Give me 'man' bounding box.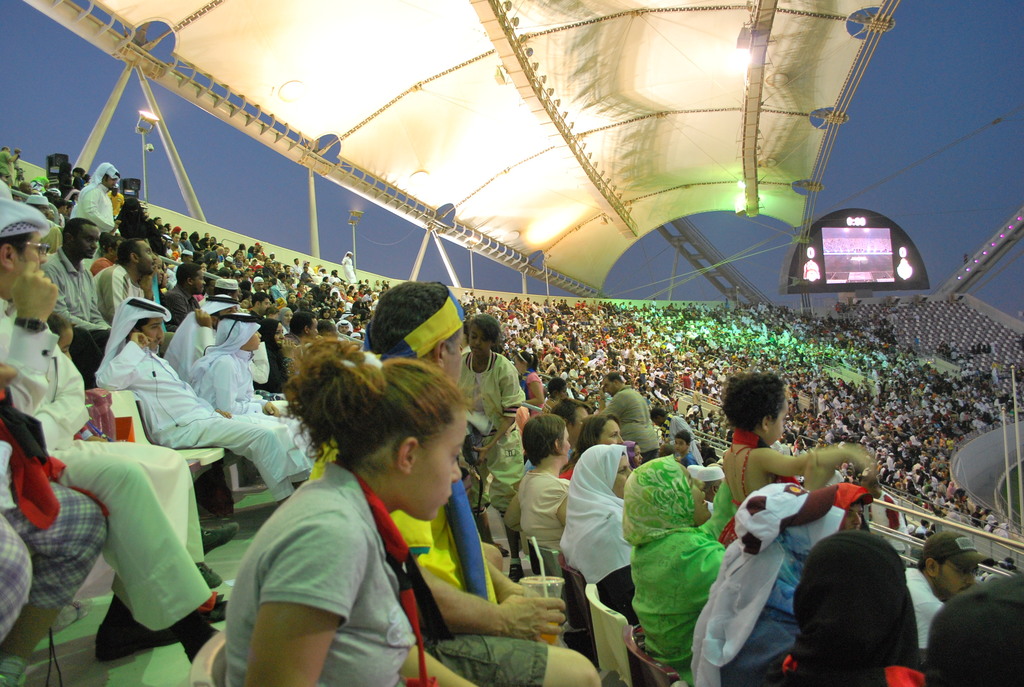
596/374/662/462.
